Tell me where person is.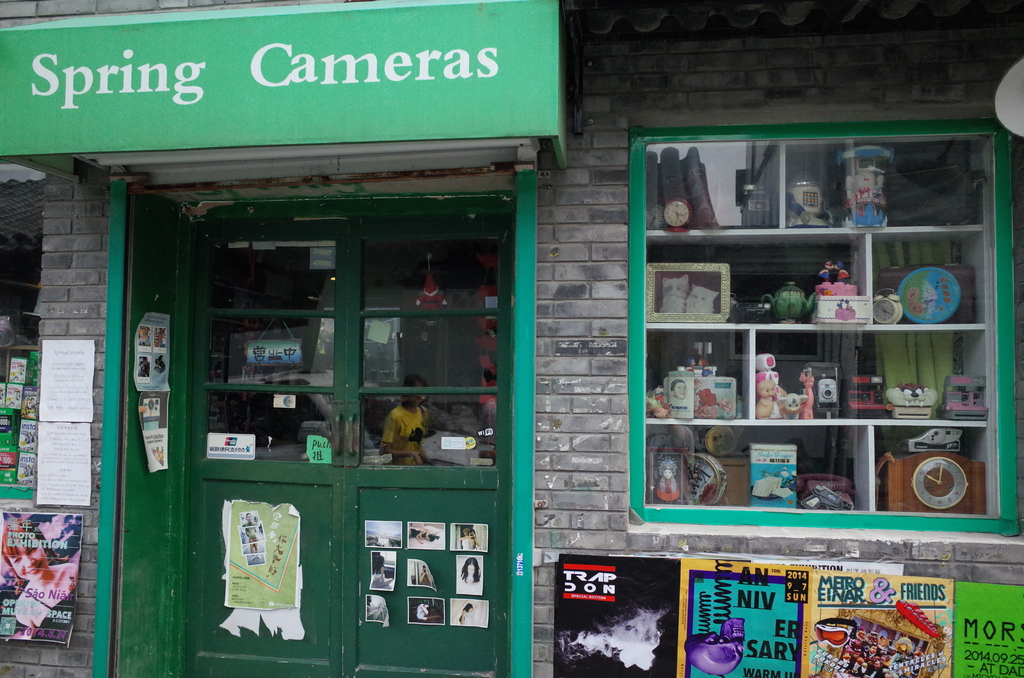
person is at [459, 605, 476, 625].
